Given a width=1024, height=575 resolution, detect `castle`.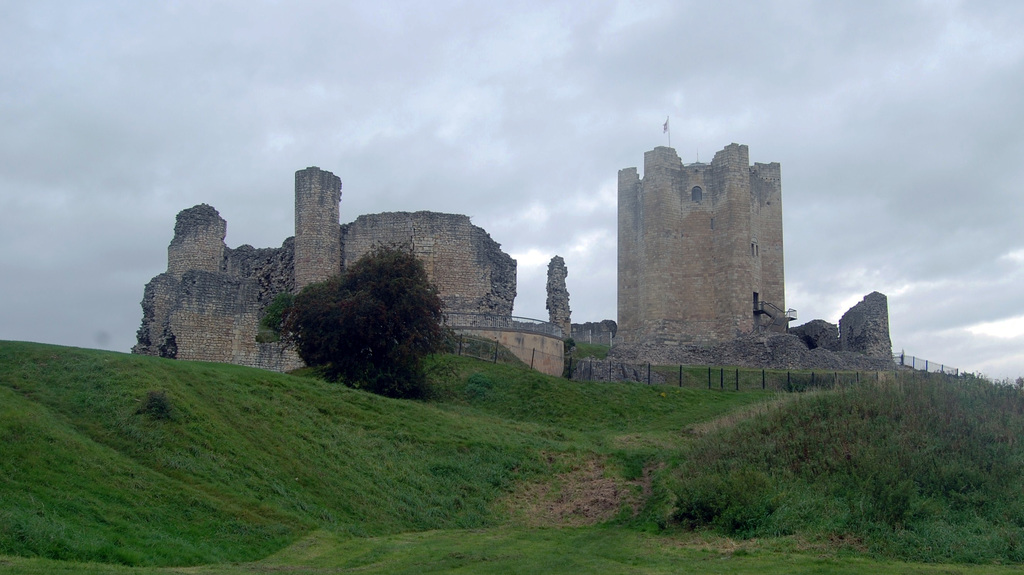
[131, 117, 893, 378].
